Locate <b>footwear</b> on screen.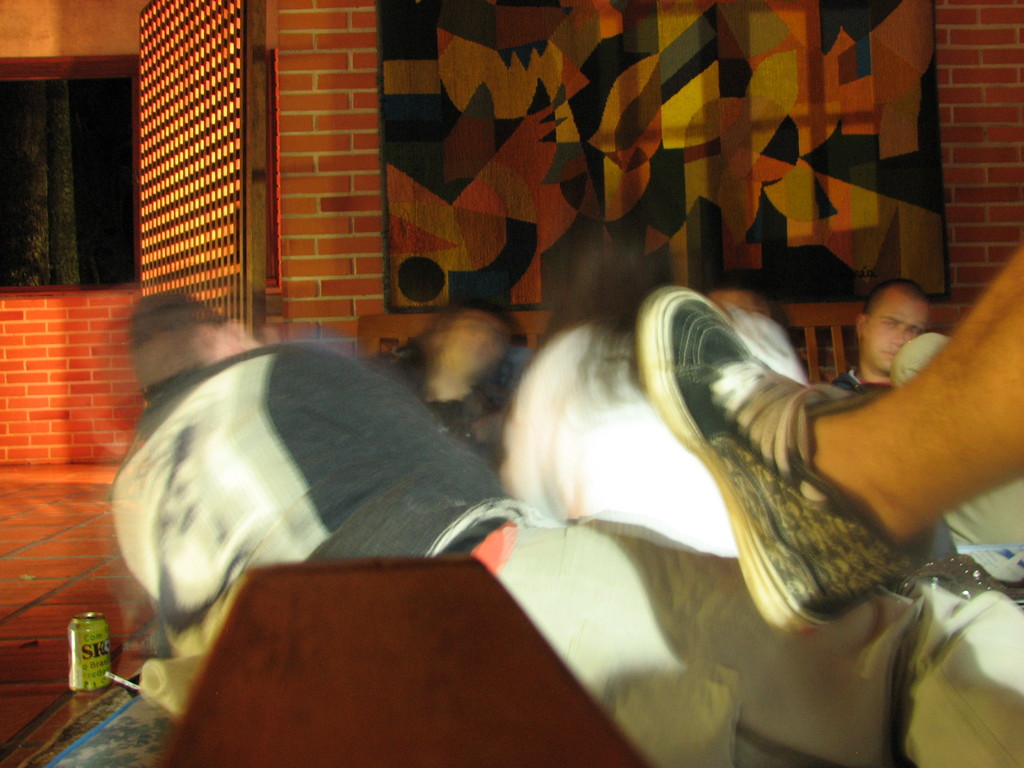
On screen at <bbox>628, 286, 953, 638</bbox>.
